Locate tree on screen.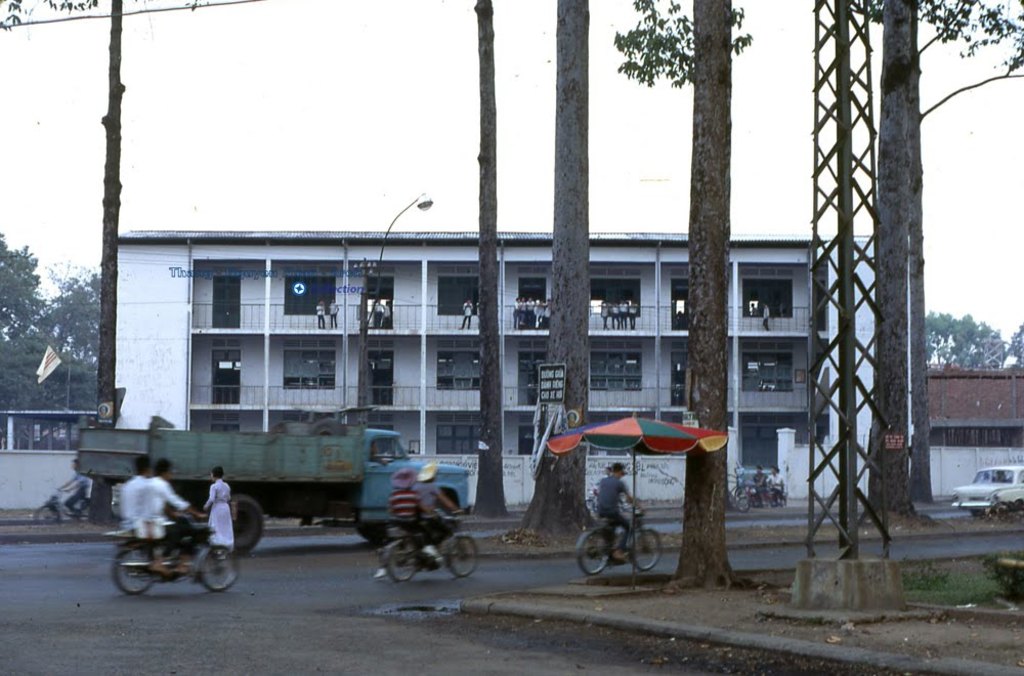
On screen at locate(935, 308, 1013, 389).
